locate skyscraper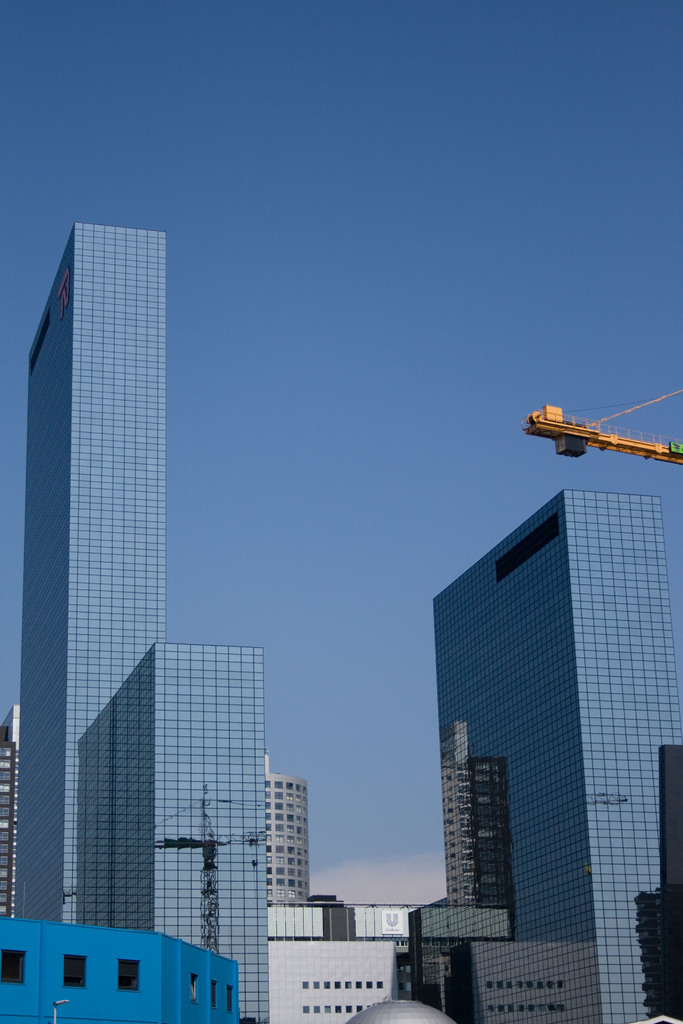
0,705,21,921
